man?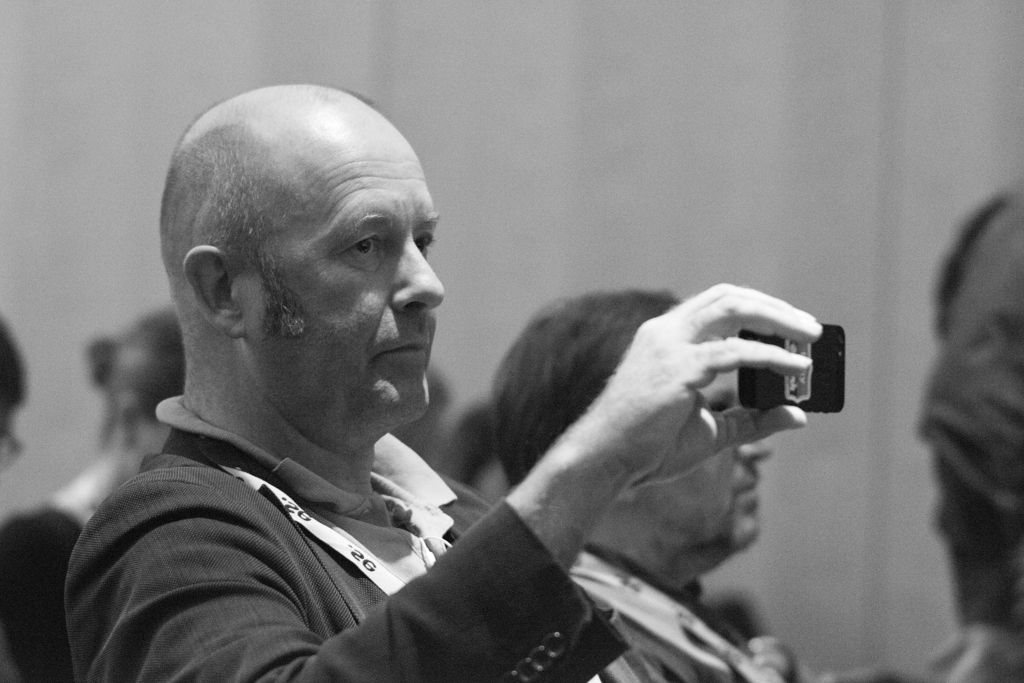
[916, 192, 1023, 682]
